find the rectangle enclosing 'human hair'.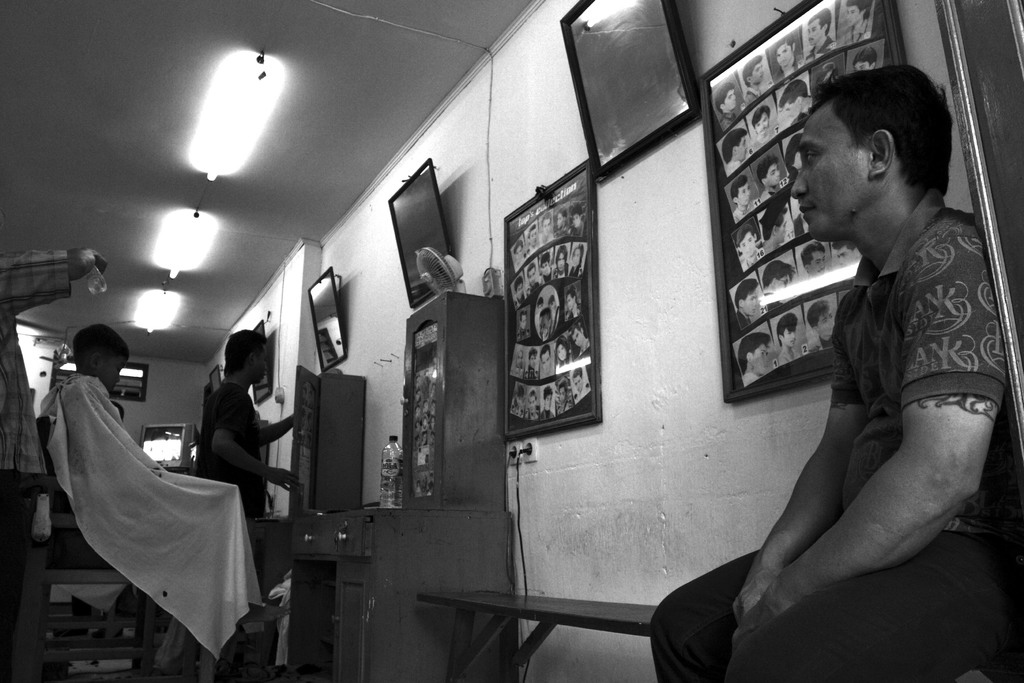
Rect(70, 327, 124, 363).
